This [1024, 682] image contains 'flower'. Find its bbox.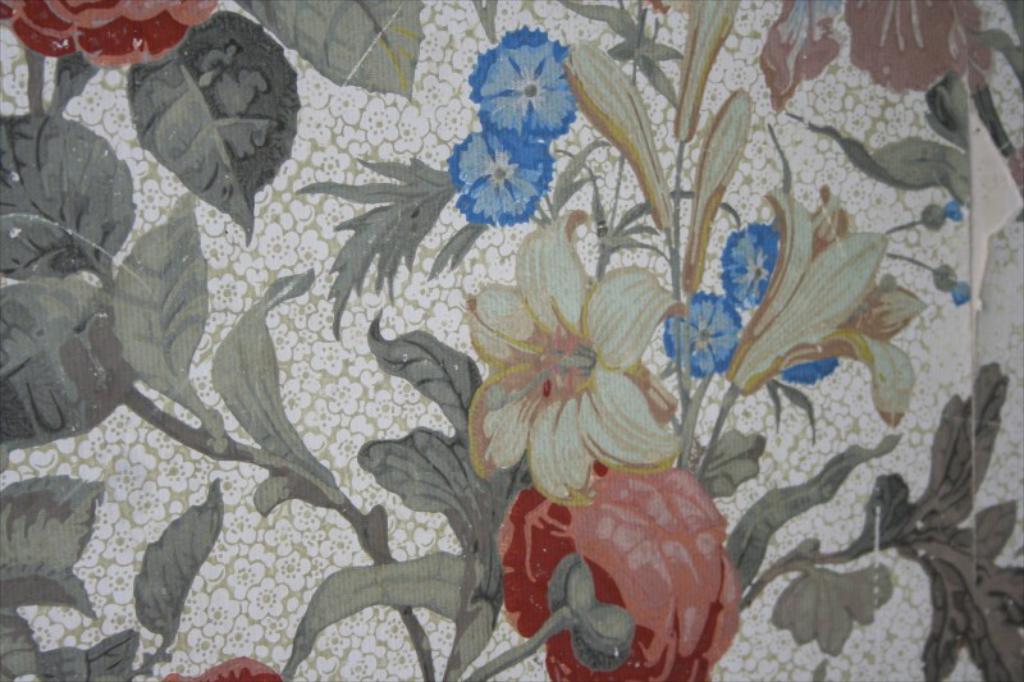
(x1=504, y1=463, x2=740, y2=681).
